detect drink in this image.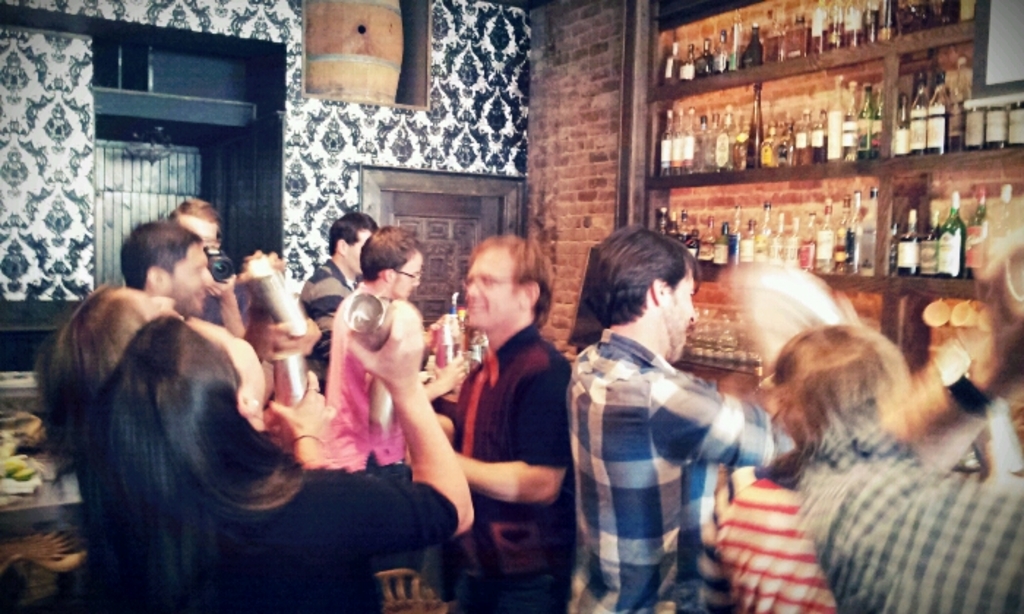
Detection: <box>704,127,721,171</box>.
